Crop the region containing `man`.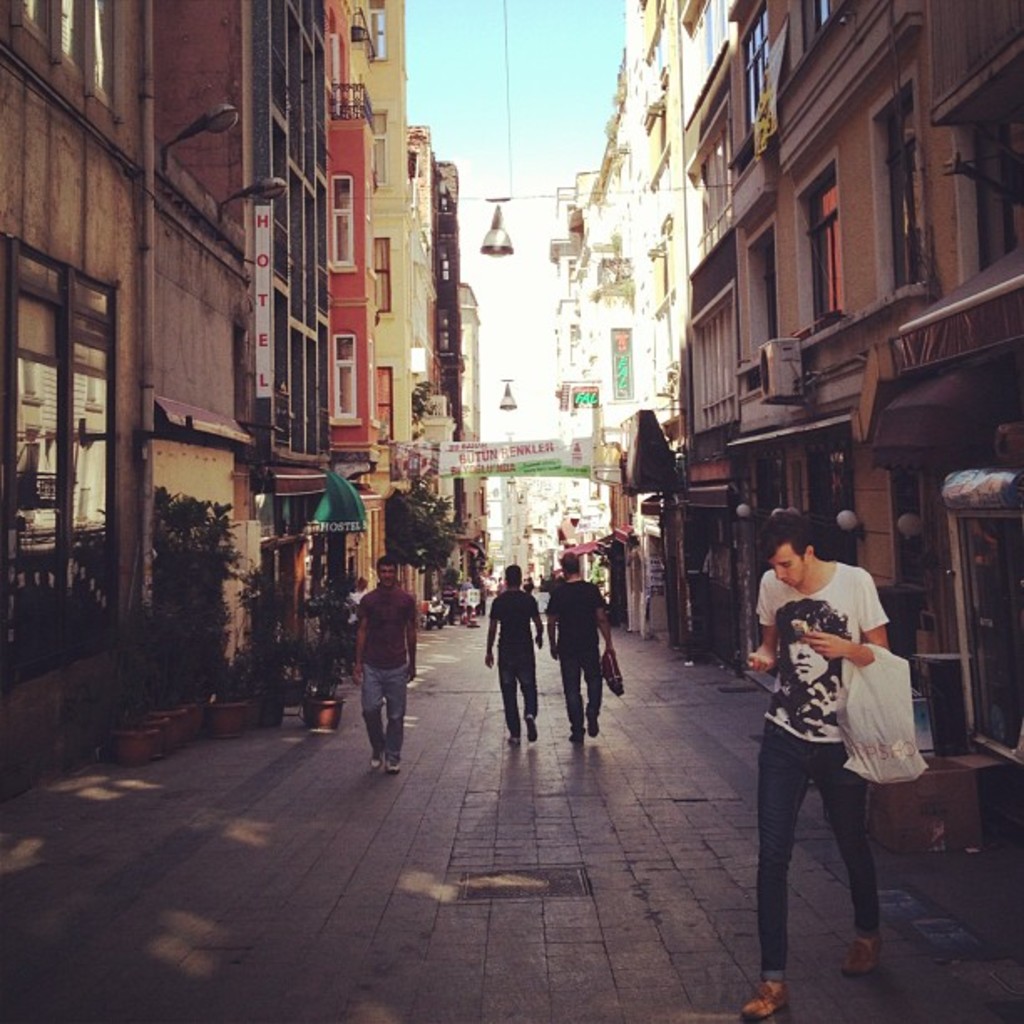
Crop region: [x1=552, y1=550, x2=617, y2=745].
